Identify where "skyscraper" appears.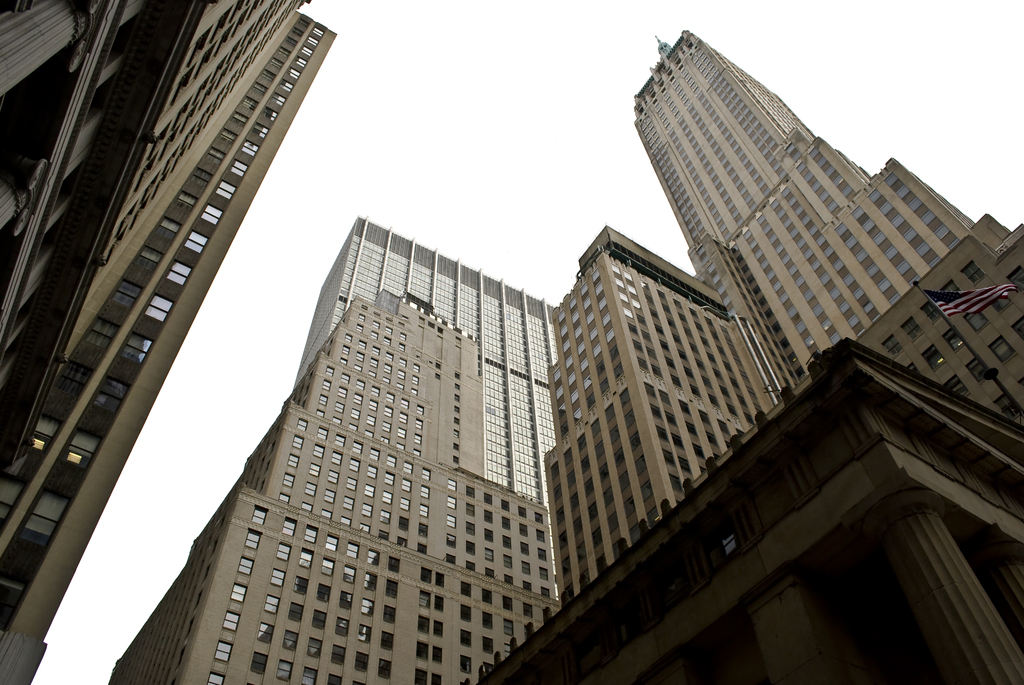
Appears at select_region(0, 0, 346, 684).
